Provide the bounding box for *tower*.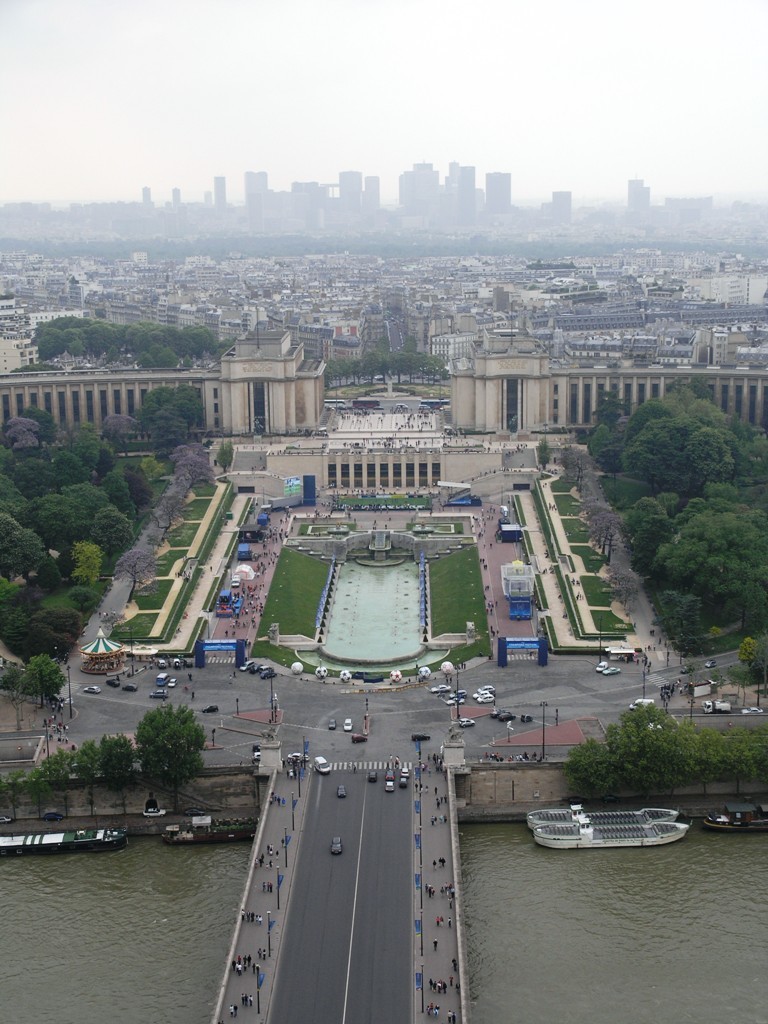
select_region(212, 171, 223, 203).
